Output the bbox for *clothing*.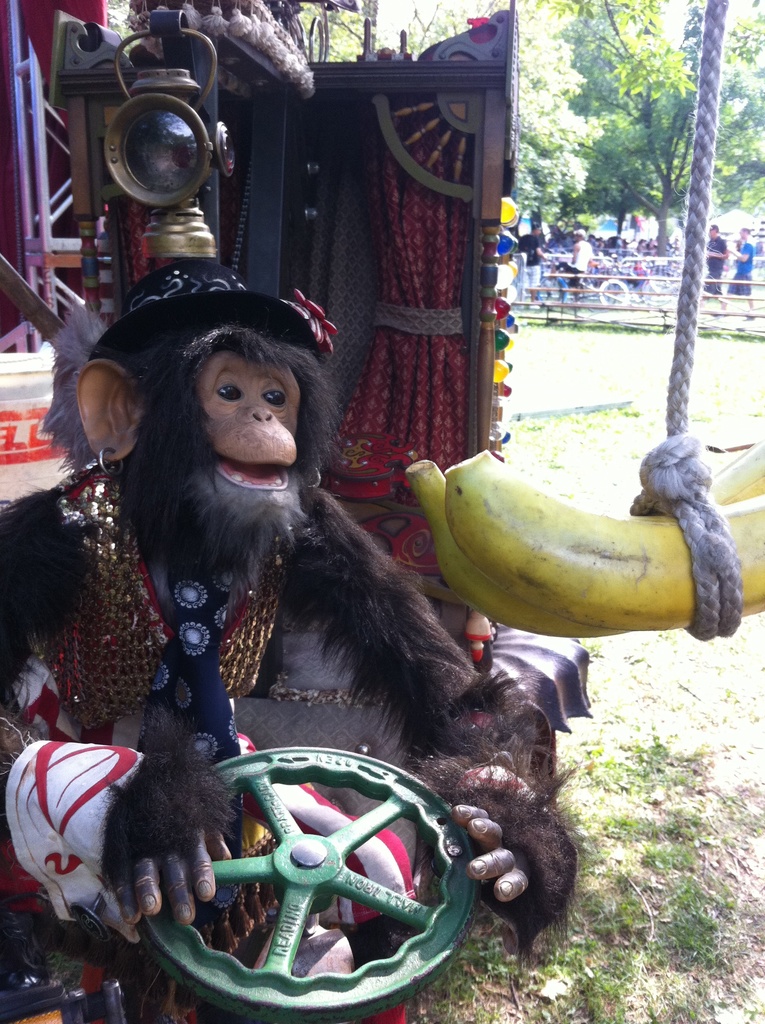
[725,236,753,295].
